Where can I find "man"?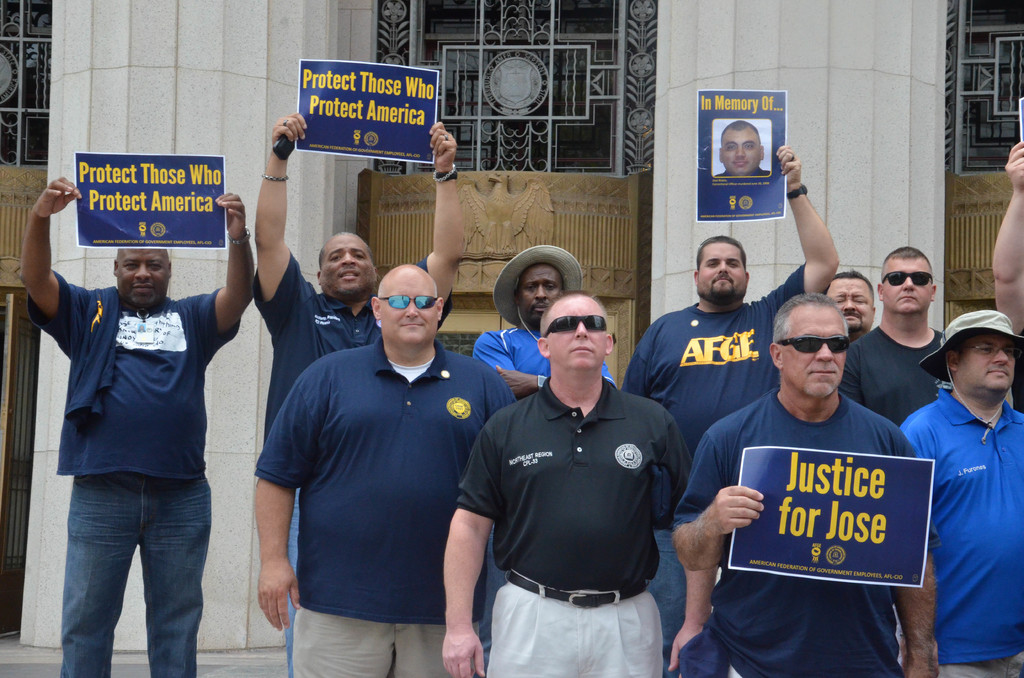
You can find it at [x1=251, y1=106, x2=462, y2=677].
